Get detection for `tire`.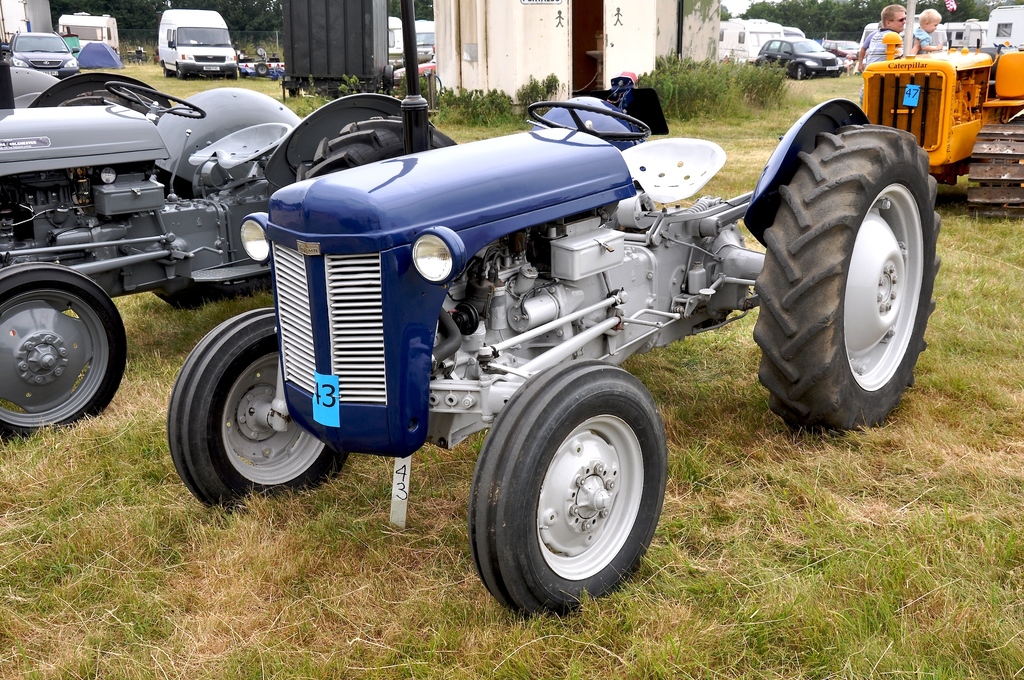
Detection: rect(255, 61, 271, 78).
